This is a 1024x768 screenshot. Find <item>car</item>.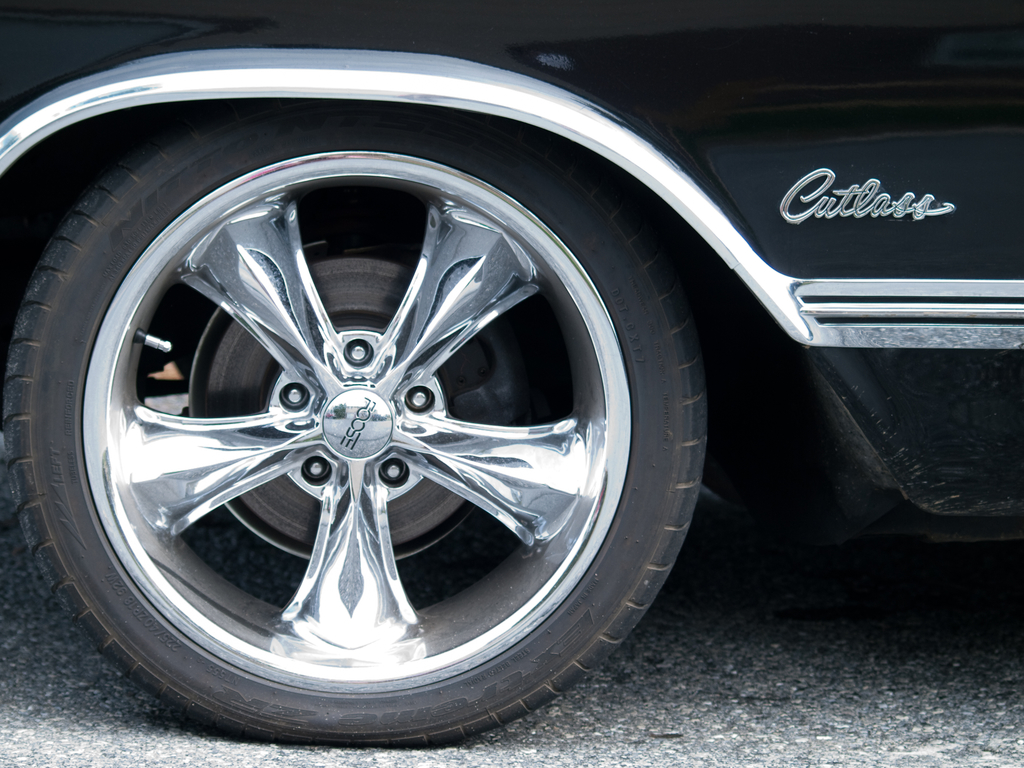
Bounding box: rect(0, 0, 1023, 750).
